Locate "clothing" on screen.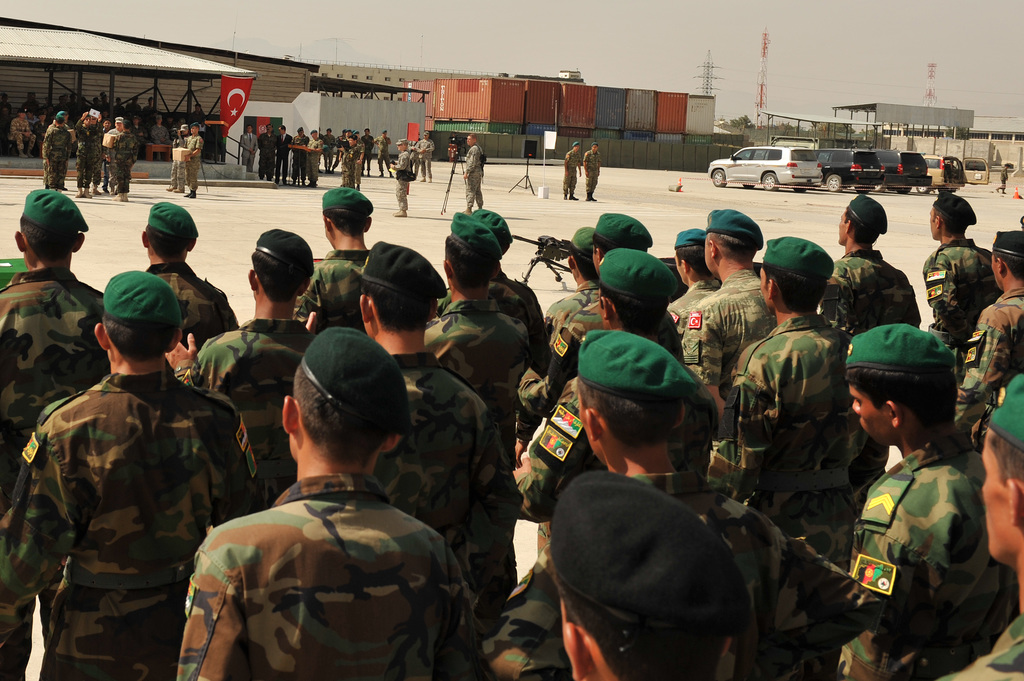
On screen at bbox=[518, 303, 619, 421].
